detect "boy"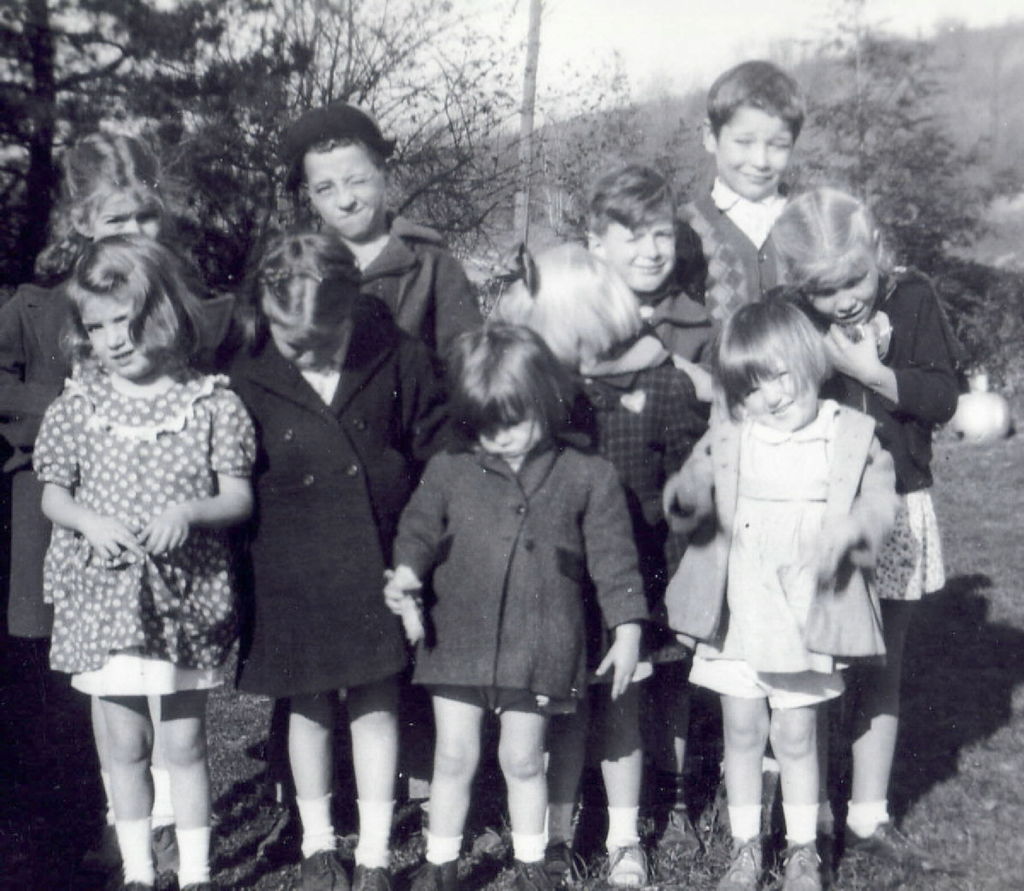
bbox=(584, 161, 720, 864)
